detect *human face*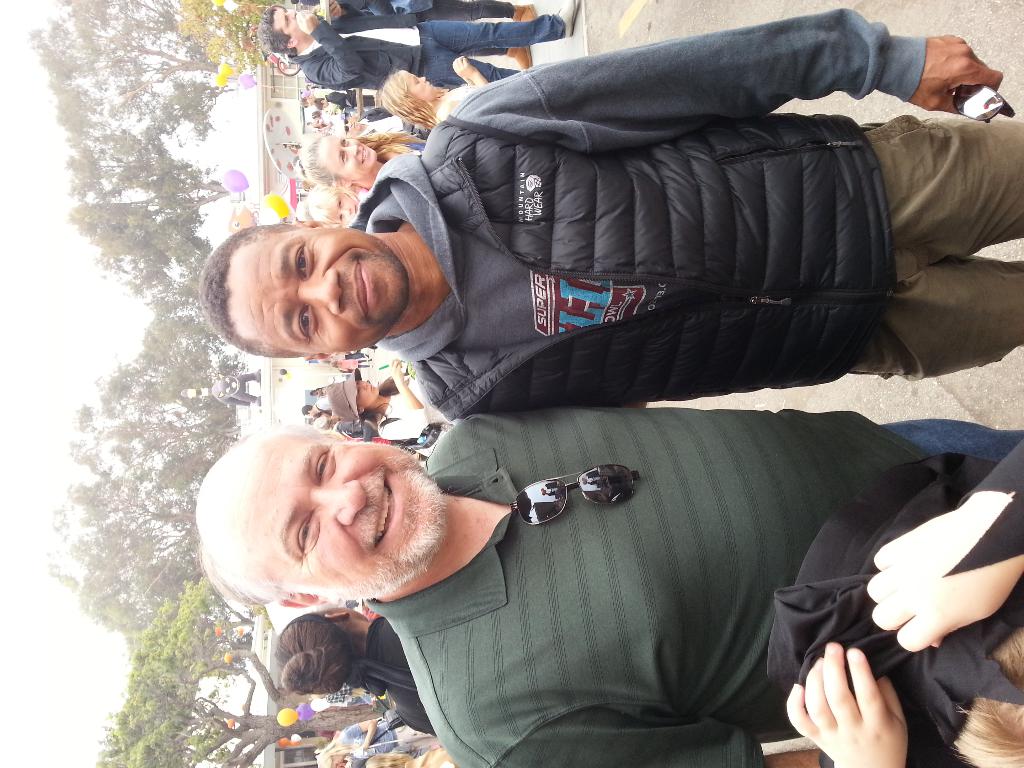
(x1=323, y1=193, x2=364, y2=225)
